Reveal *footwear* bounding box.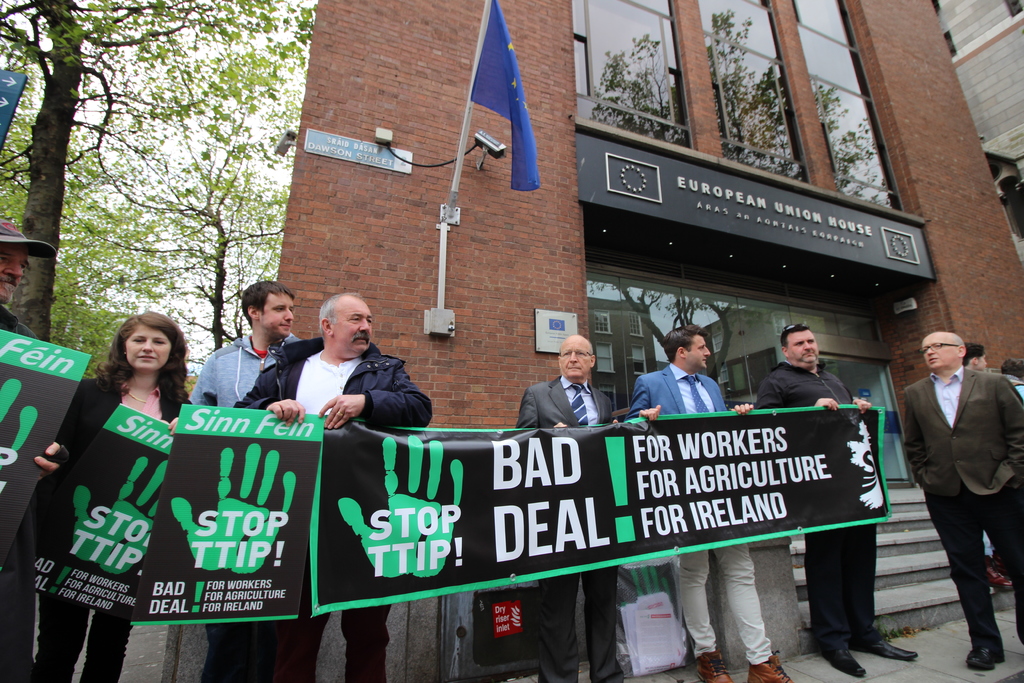
Revealed: (x1=982, y1=555, x2=1014, y2=592).
